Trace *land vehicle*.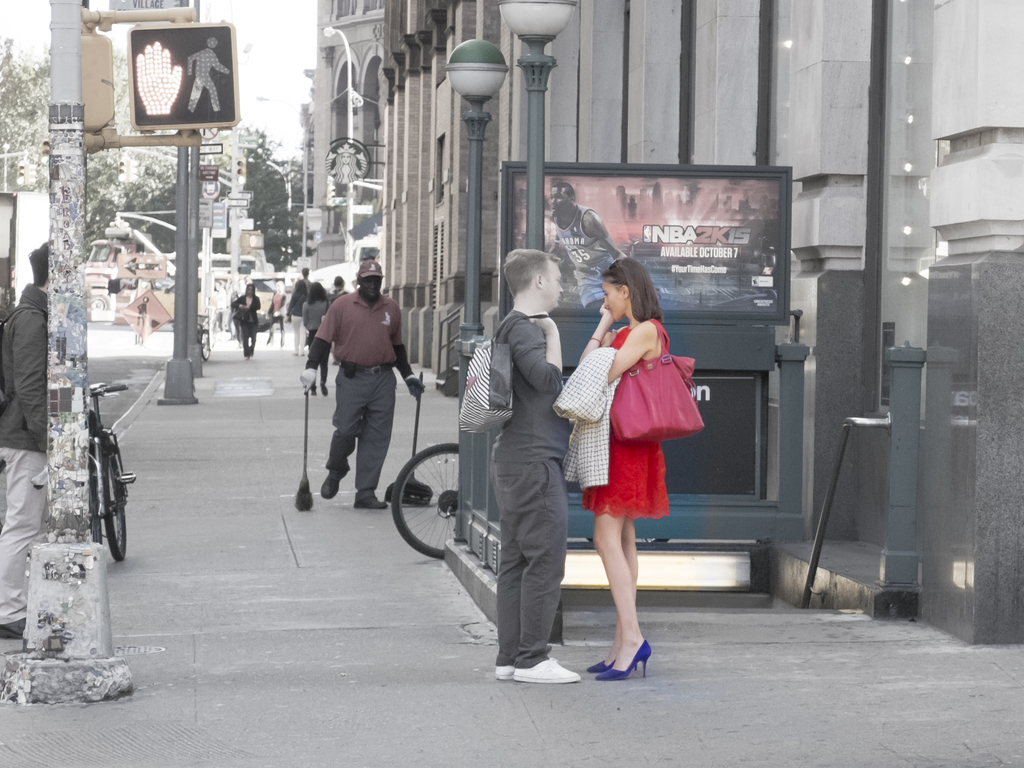
Traced to <region>82, 239, 139, 308</region>.
